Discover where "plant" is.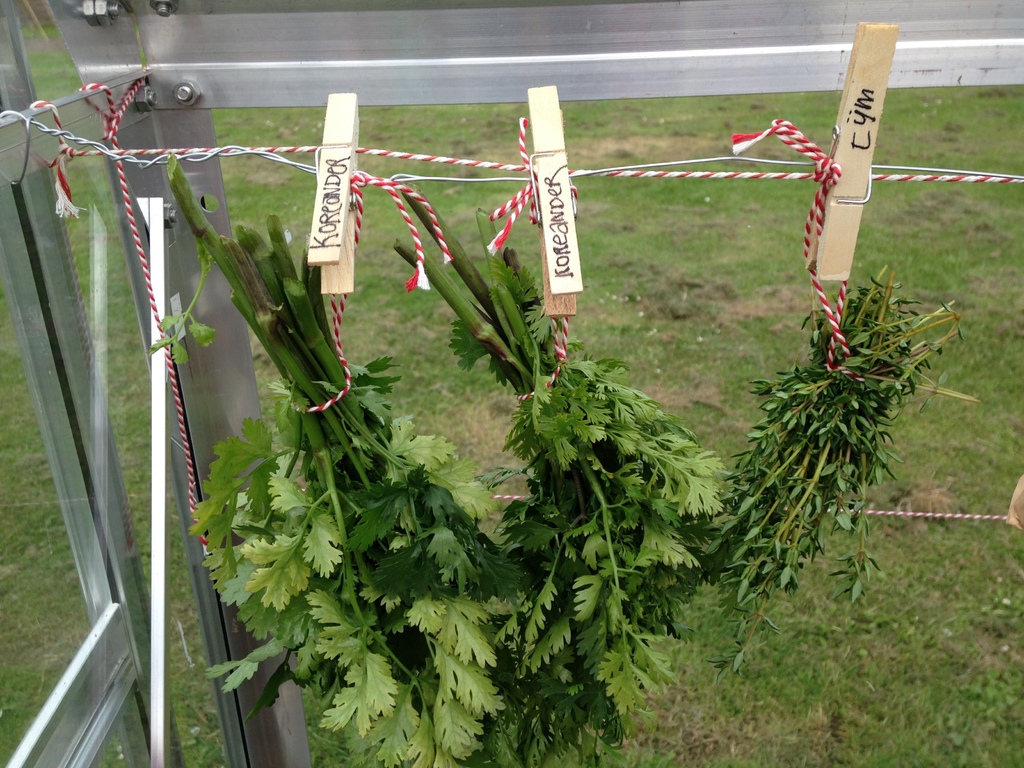
Discovered at <bbox>146, 146, 531, 767</bbox>.
